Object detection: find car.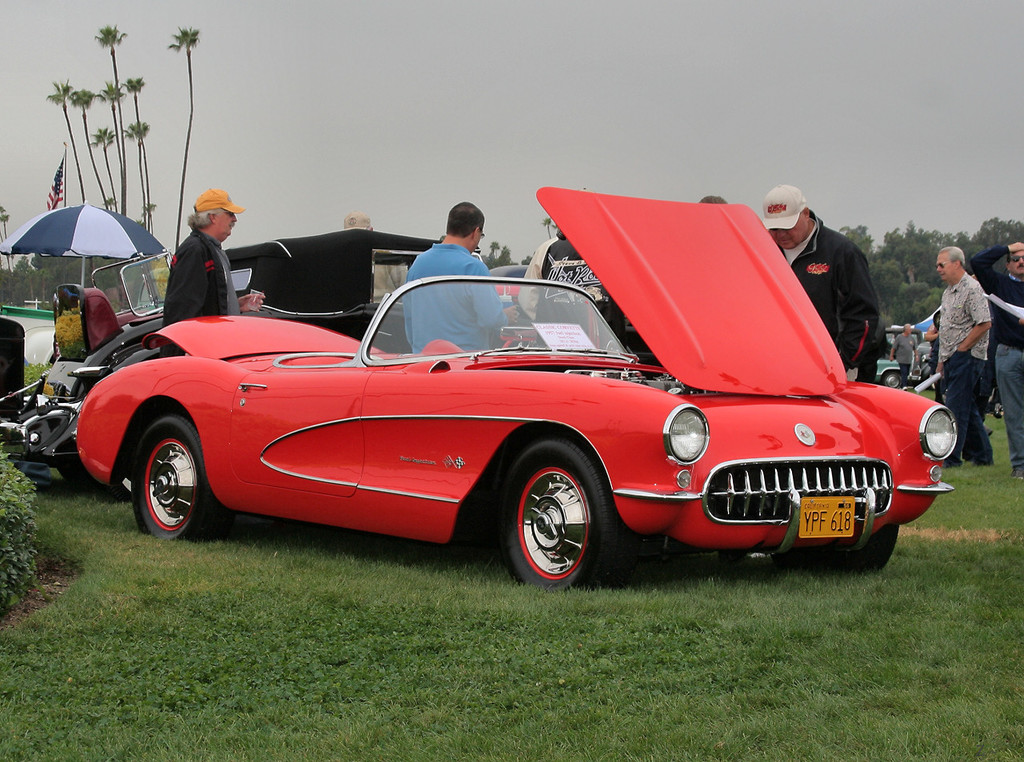
bbox=(77, 188, 956, 572).
